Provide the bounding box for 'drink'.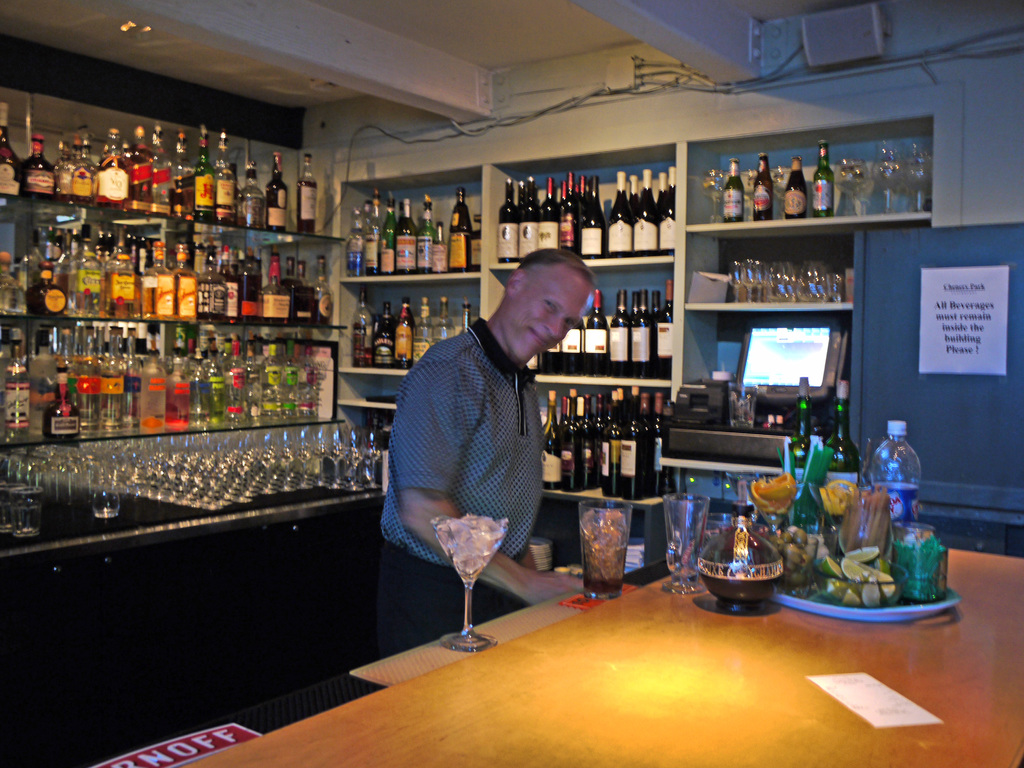
{"left": 631, "top": 174, "right": 640, "bottom": 204}.
